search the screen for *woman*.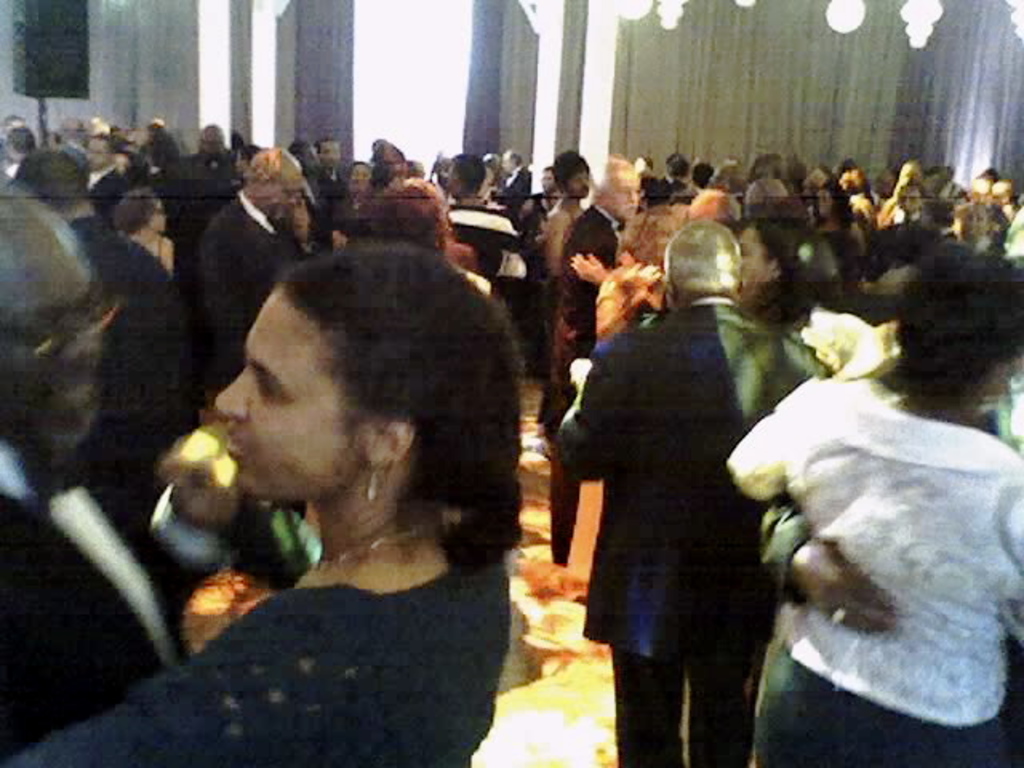
Found at x1=718, y1=214, x2=829, y2=336.
